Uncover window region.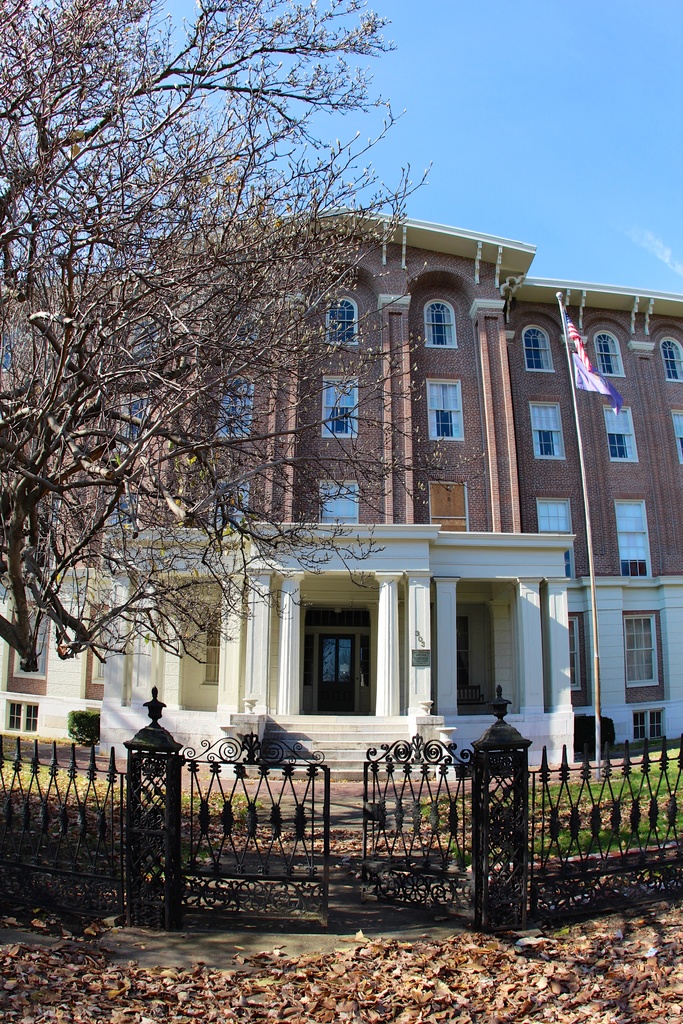
Uncovered: pyautogui.locateOnScreen(582, 334, 618, 374).
